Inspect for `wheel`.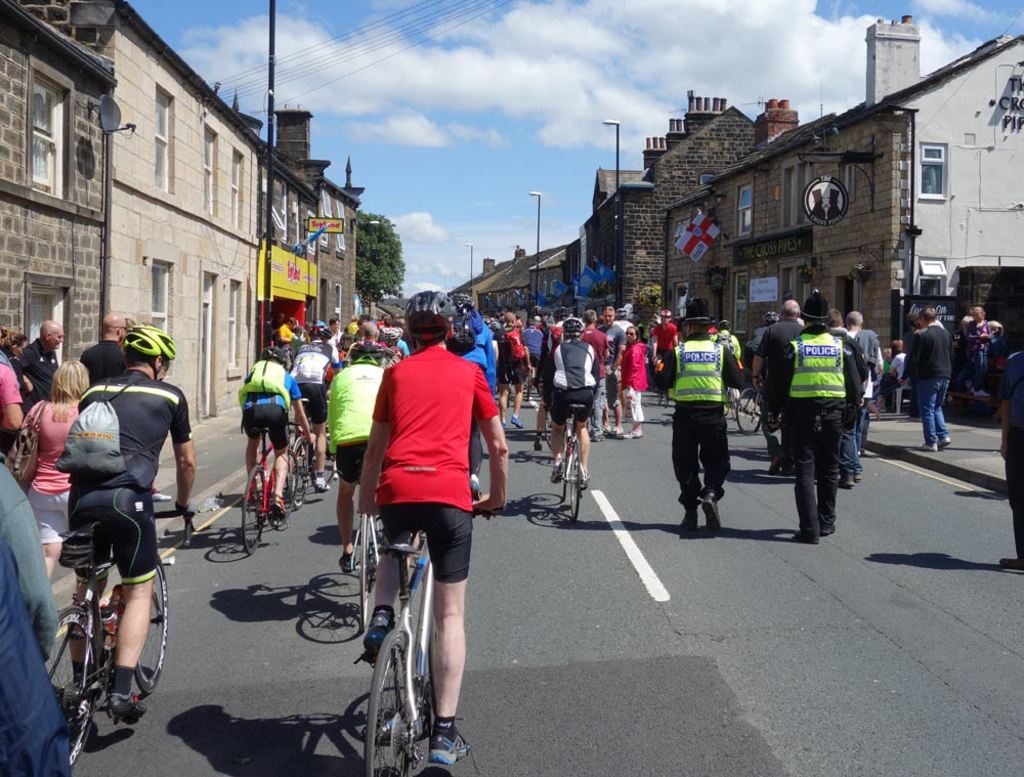
Inspection: [left=736, top=388, right=762, bottom=434].
